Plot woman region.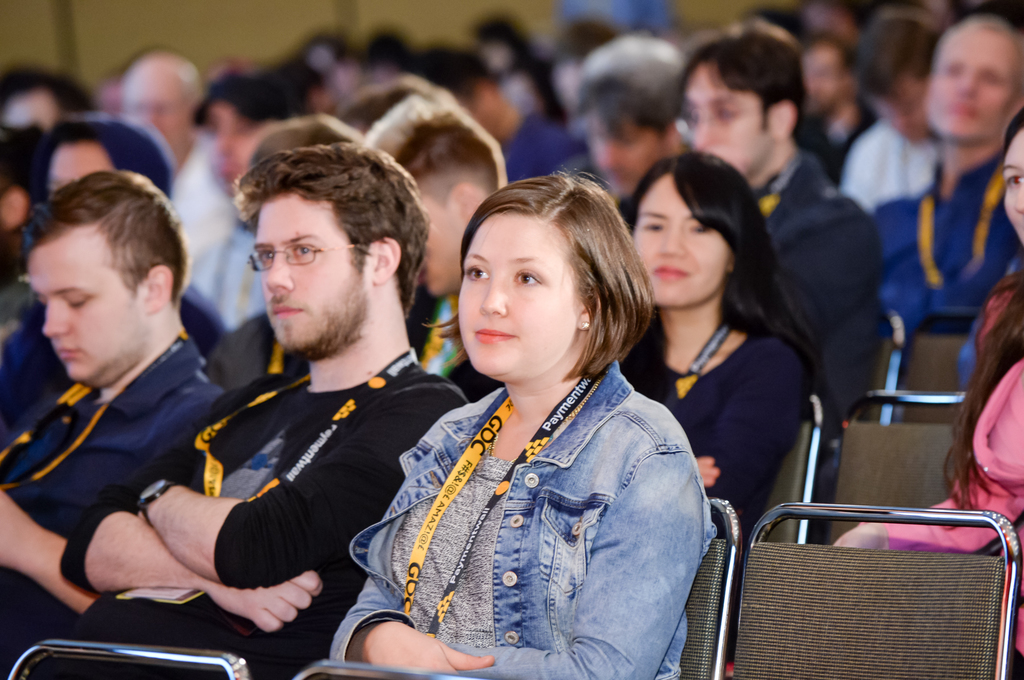
Plotted at crop(812, 113, 1023, 679).
